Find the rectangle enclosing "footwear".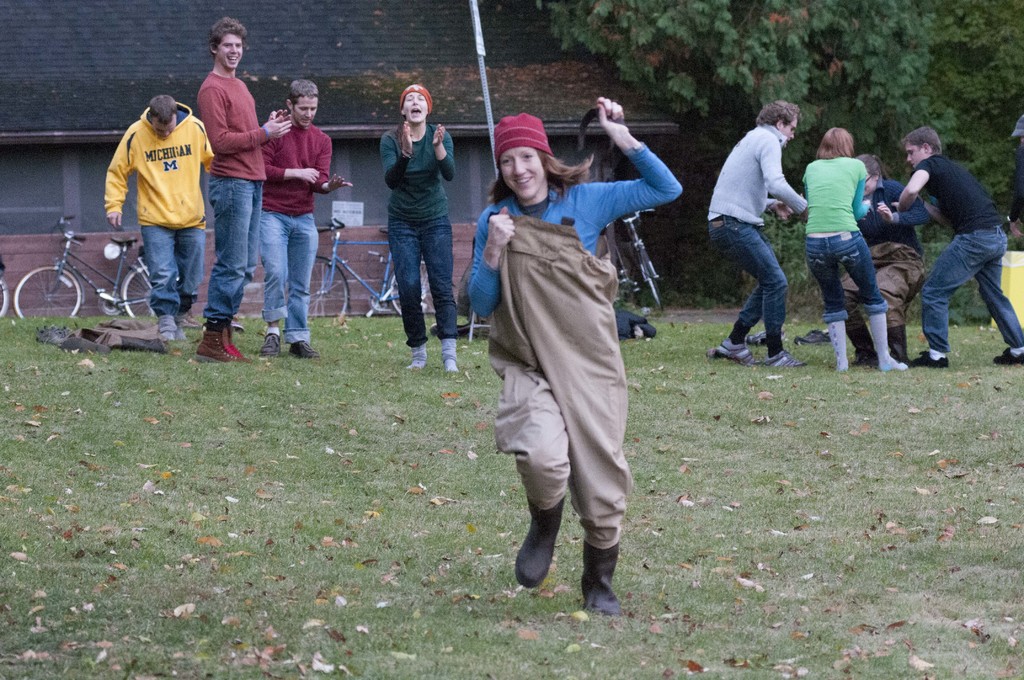
left=712, top=337, right=758, bottom=369.
